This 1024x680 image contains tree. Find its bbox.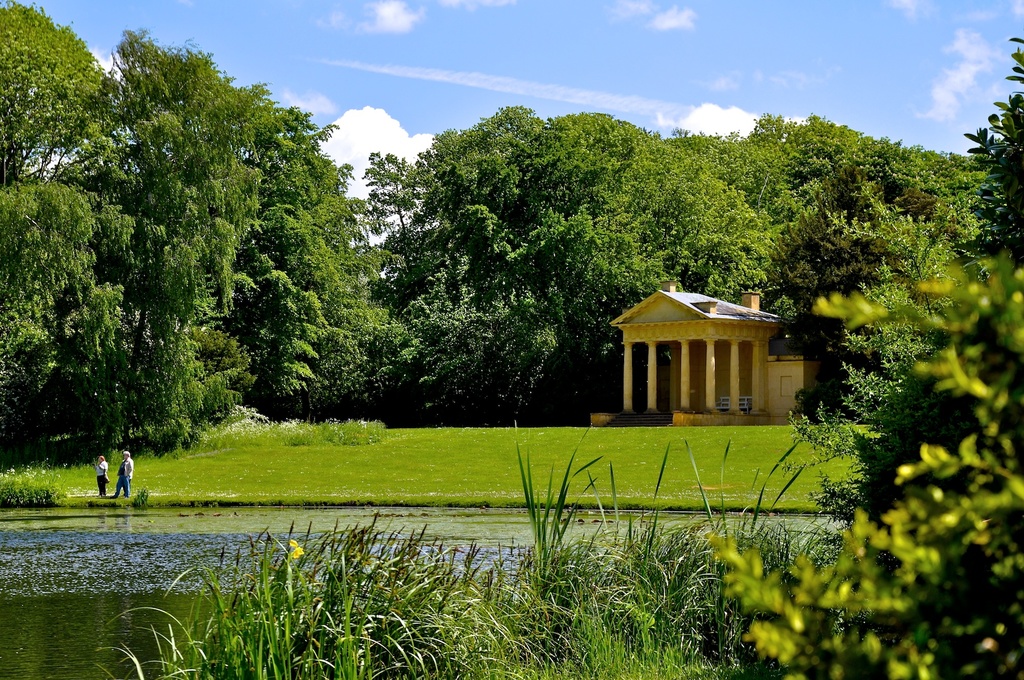
rect(0, 167, 129, 450).
